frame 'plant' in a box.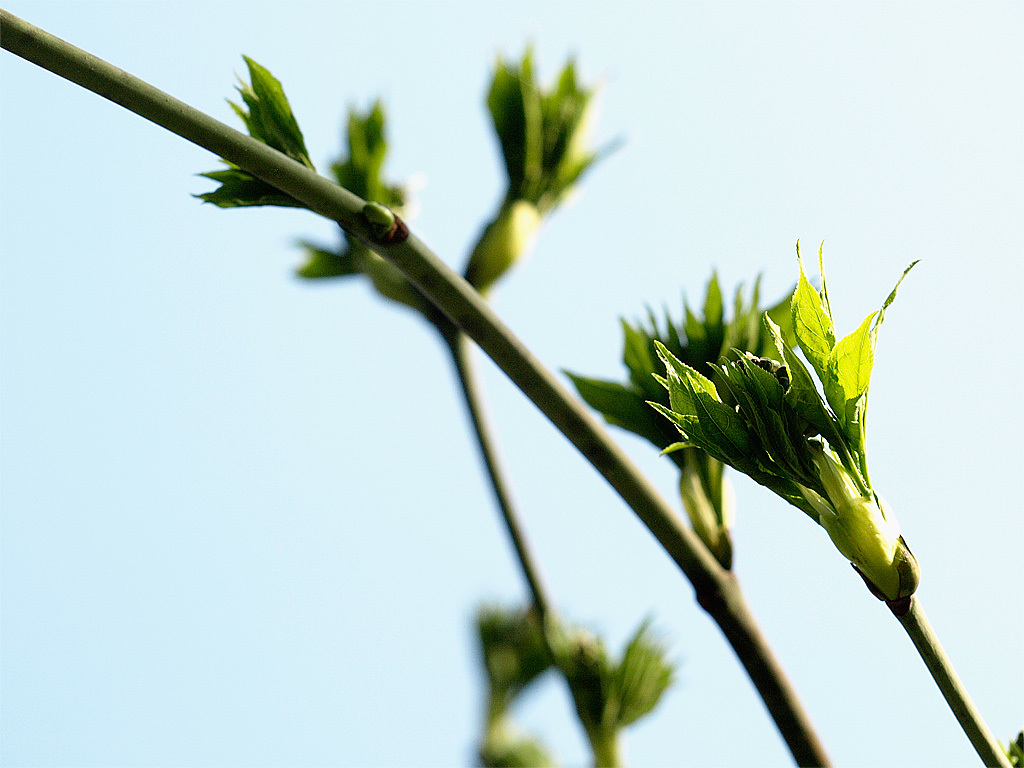
[x1=0, y1=0, x2=1023, y2=767].
